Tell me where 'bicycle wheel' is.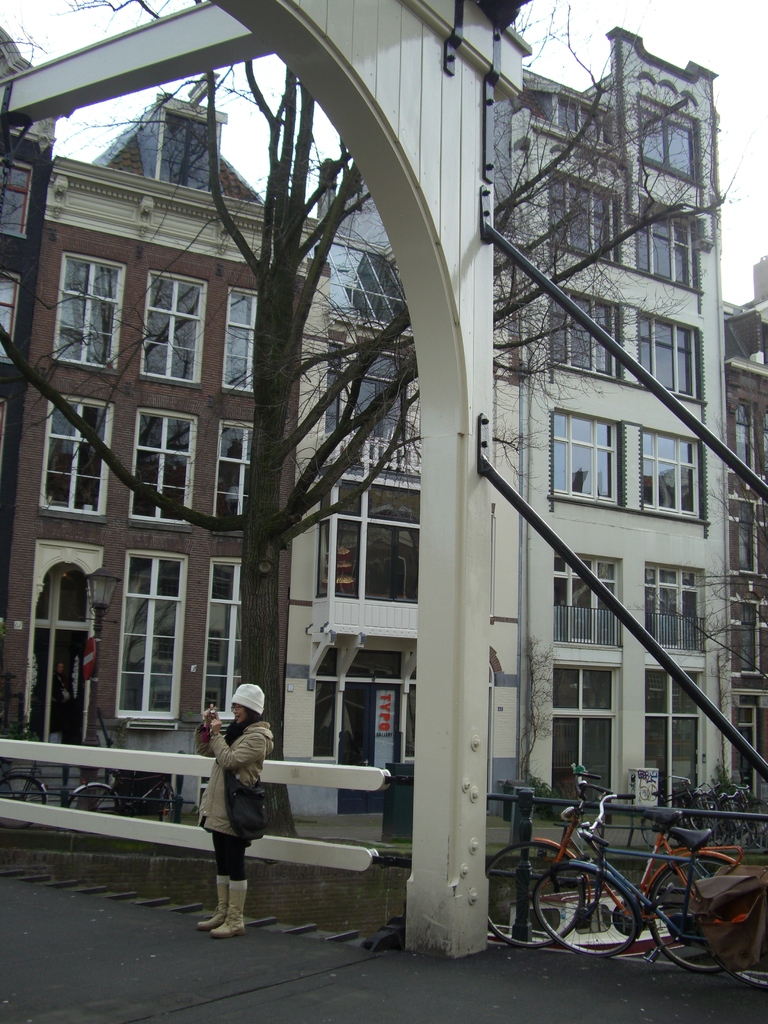
'bicycle wheel' is at bbox=(484, 840, 588, 947).
